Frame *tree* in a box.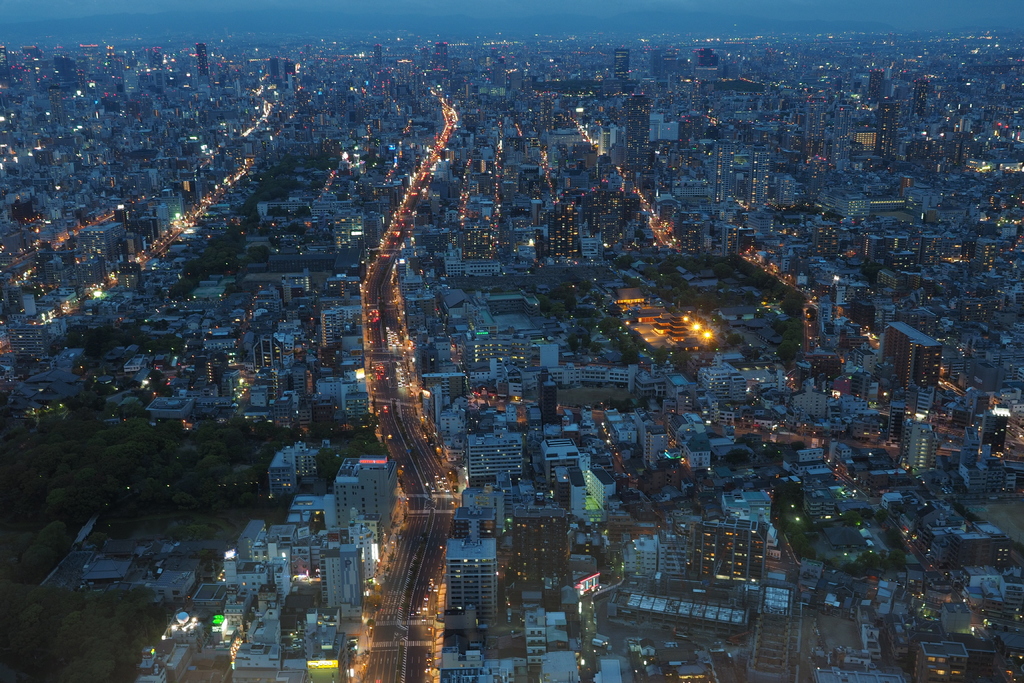
l=576, t=278, r=593, b=297.
